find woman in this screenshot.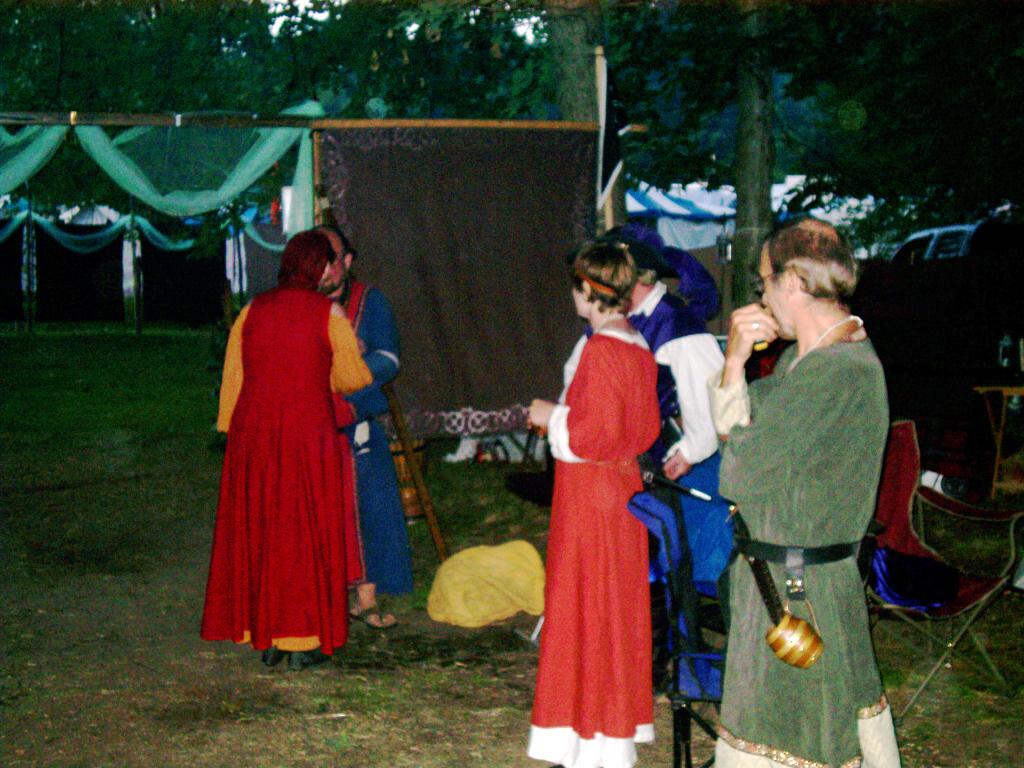
The bounding box for woman is l=520, t=238, r=668, b=767.
